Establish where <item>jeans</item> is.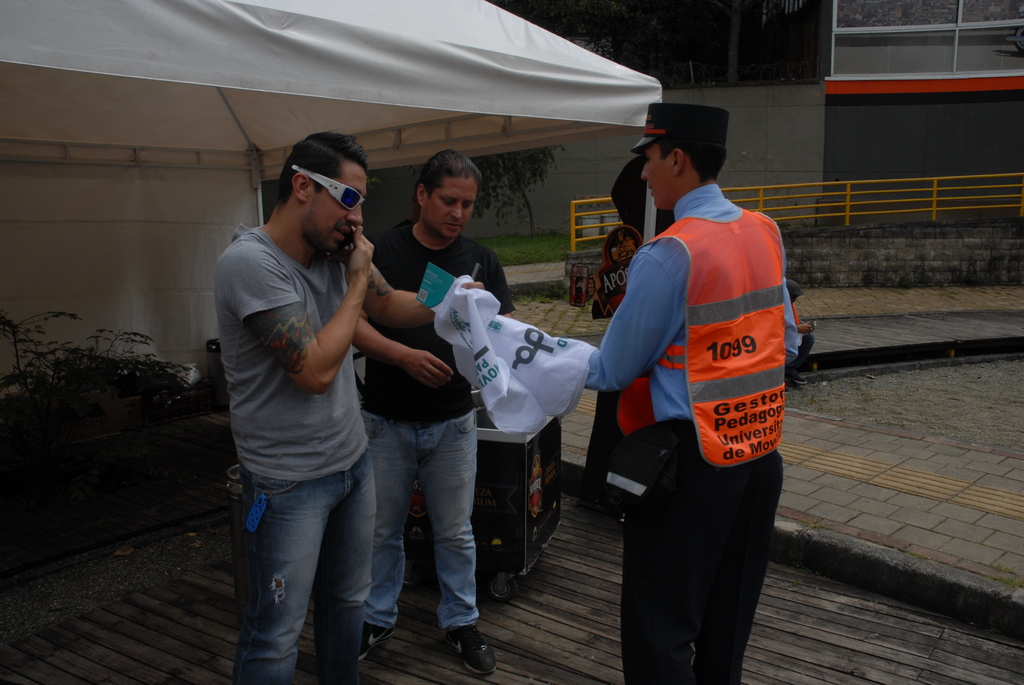
Established at bbox(355, 407, 481, 627).
